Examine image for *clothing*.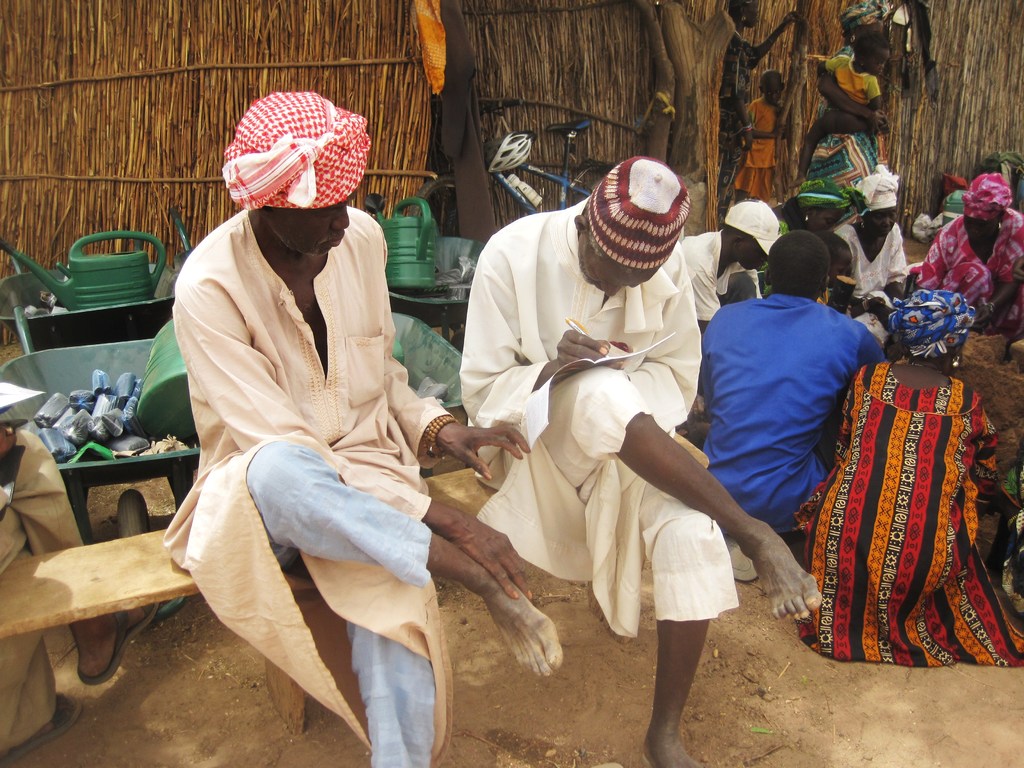
Examination result: {"left": 796, "top": 50, "right": 884, "bottom": 216}.
